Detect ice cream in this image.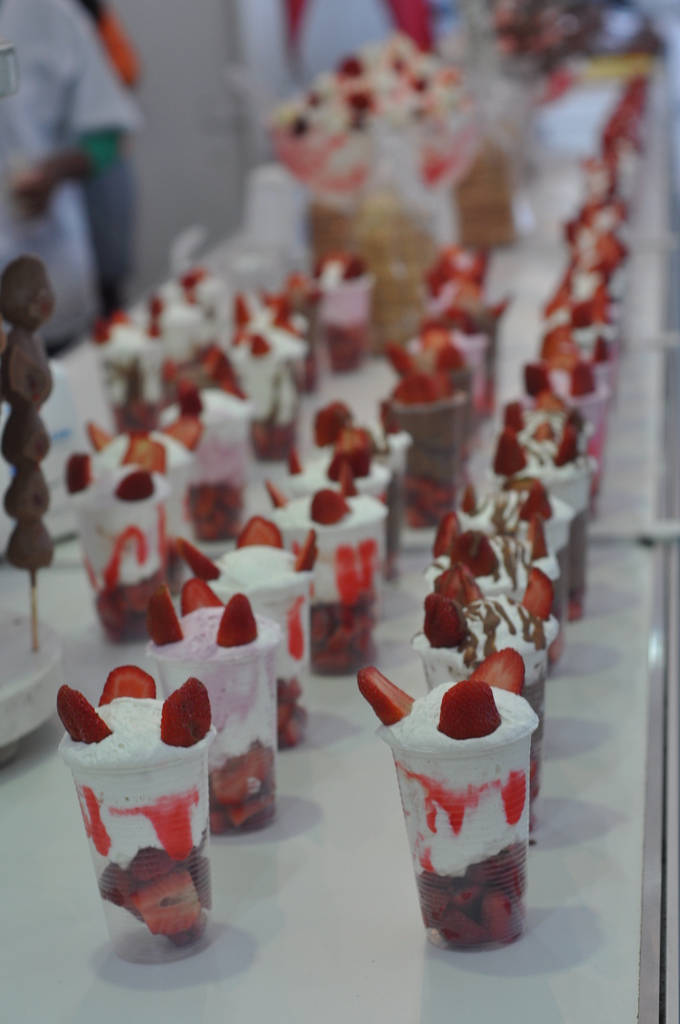
Detection: Rect(416, 311, 505, 404).
